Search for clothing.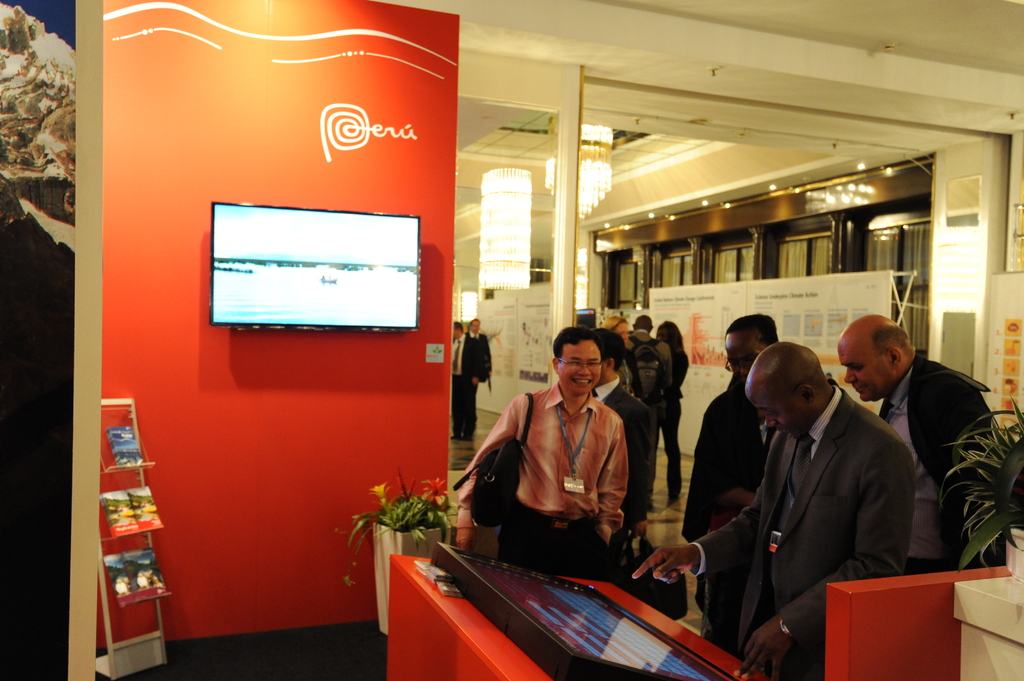
Found at <bbox>631, 332, 675, 463</bbox>.
